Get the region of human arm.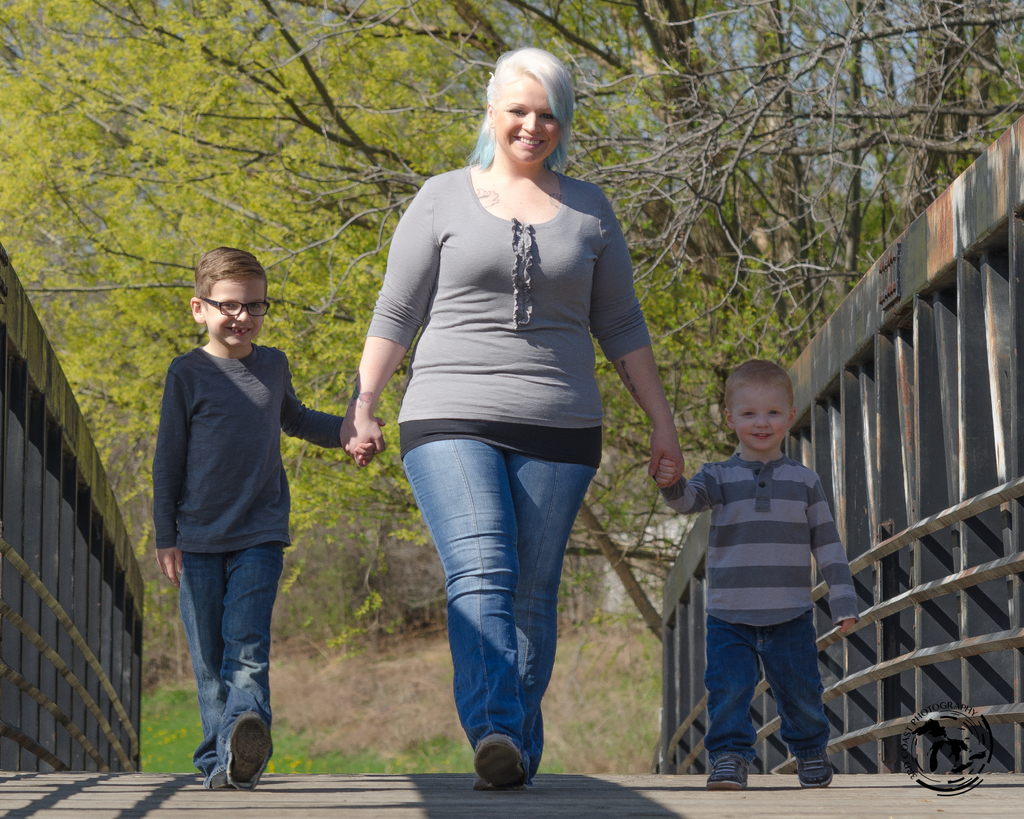
(x1=350, y1=175, x2=440, y2=473).
